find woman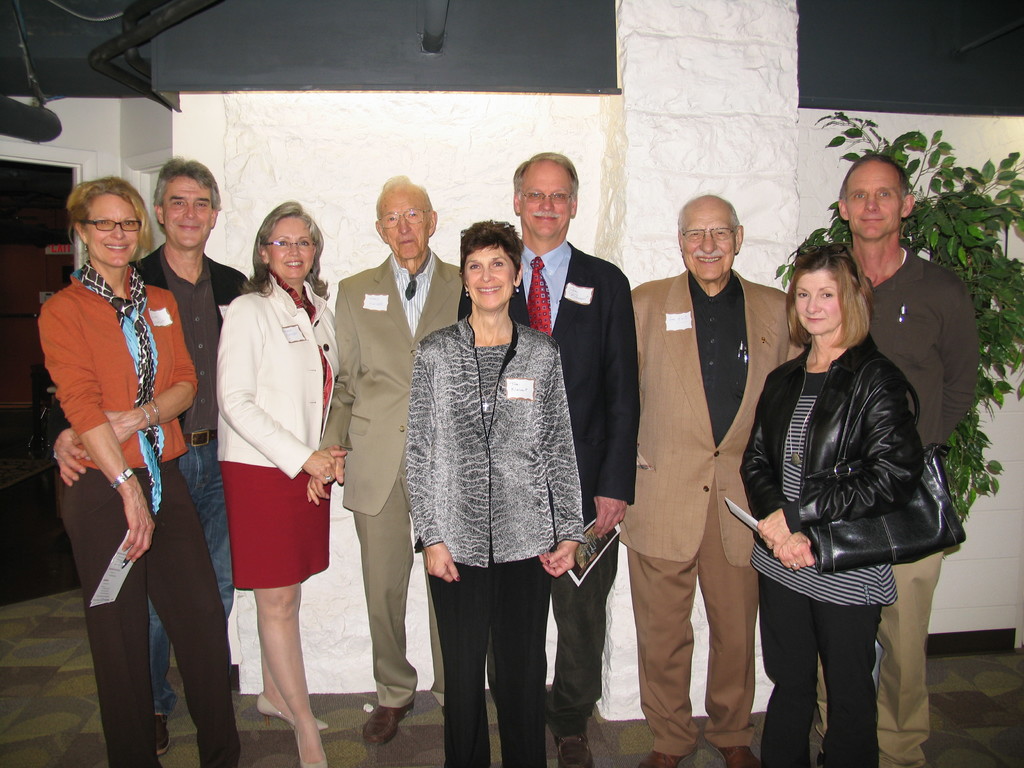
box(403, 223, 586, 767)
